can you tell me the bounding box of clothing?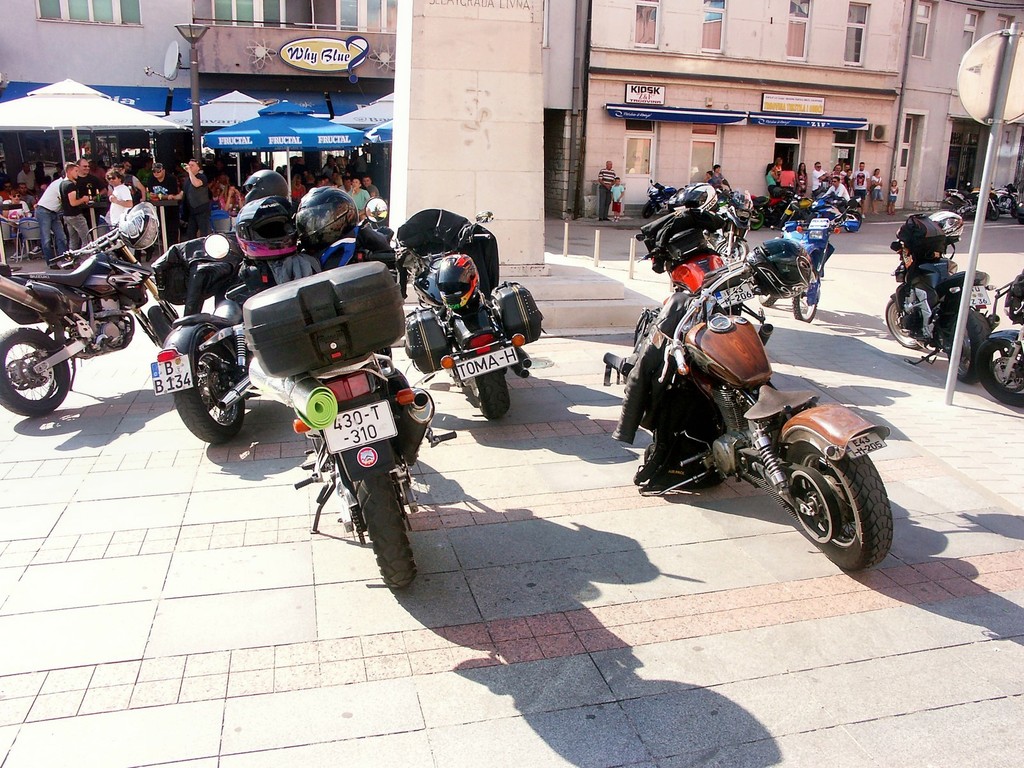
crop(764, 166, 776, 191).
